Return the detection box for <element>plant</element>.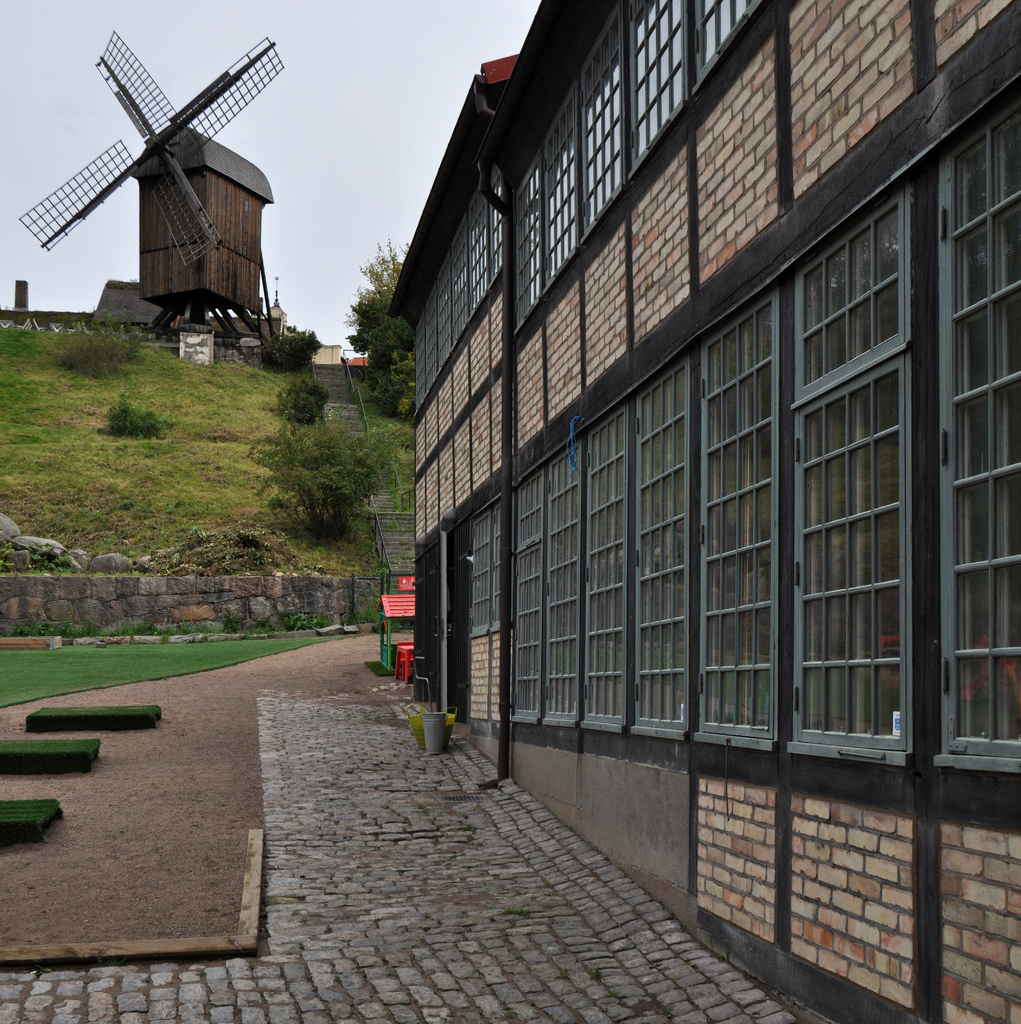
x1=20, y1=700, x2=156, y2=728.
